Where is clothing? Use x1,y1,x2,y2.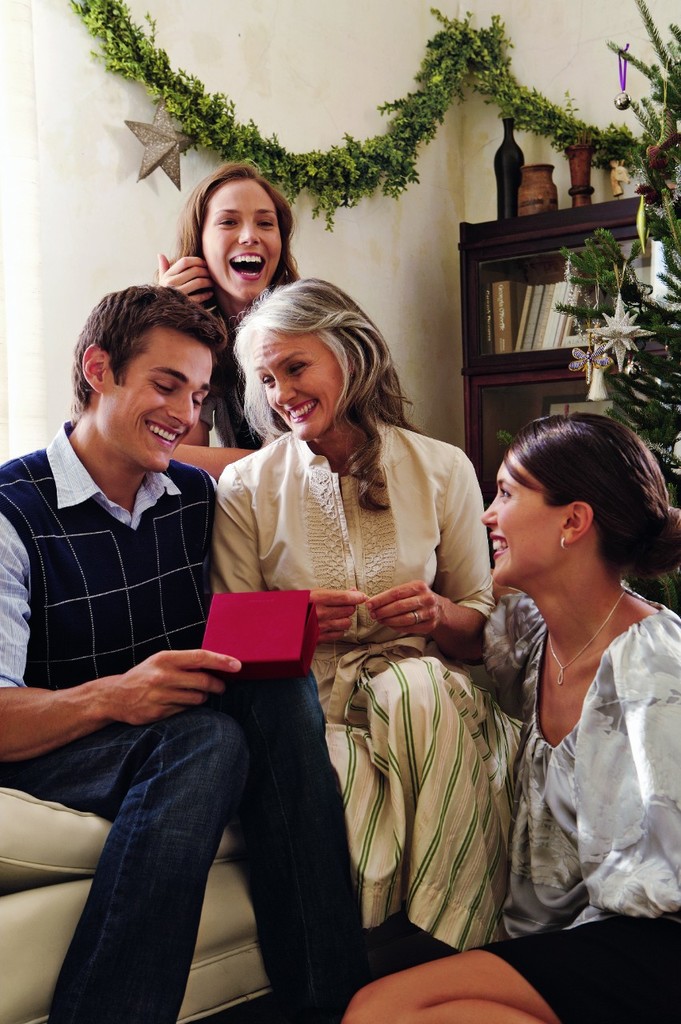
210,406,521,950.
